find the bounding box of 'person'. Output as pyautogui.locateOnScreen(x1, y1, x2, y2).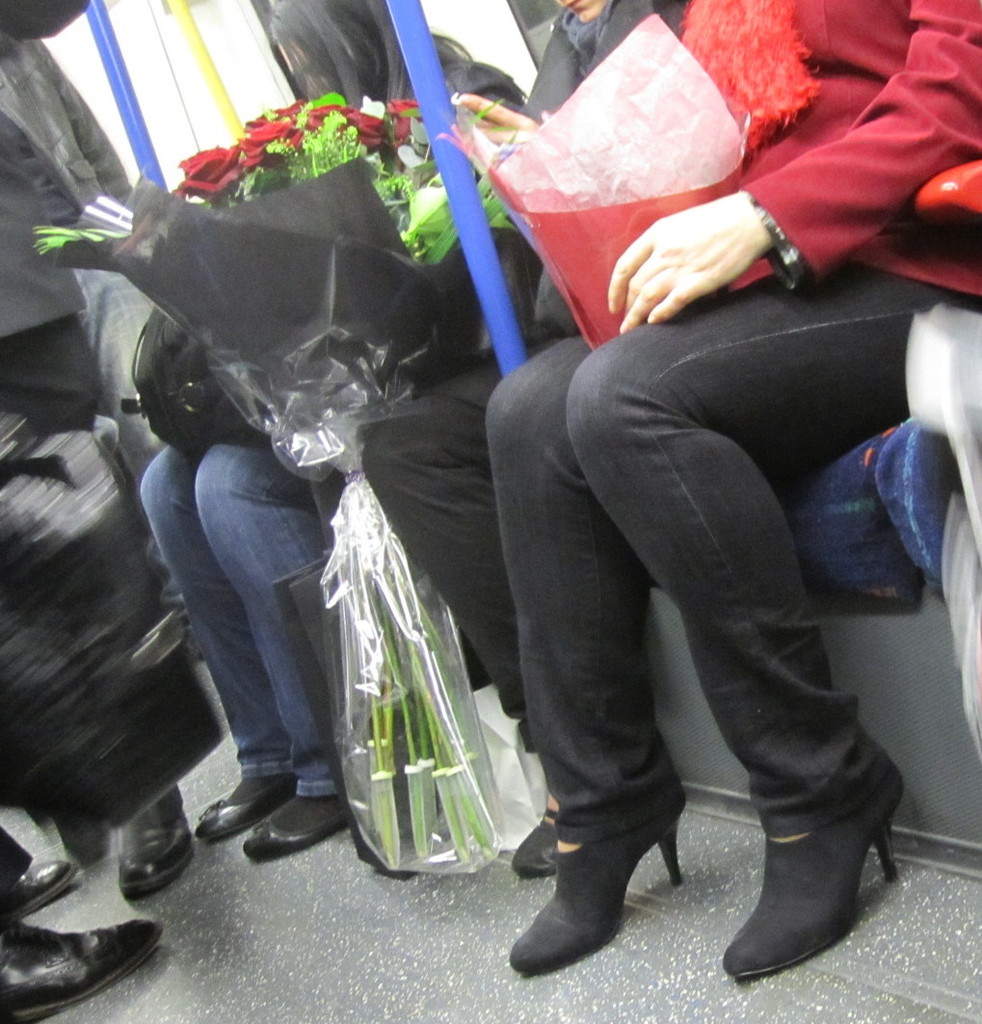
pyautogui.locateOnScreen(140, 0, 538, 861).
